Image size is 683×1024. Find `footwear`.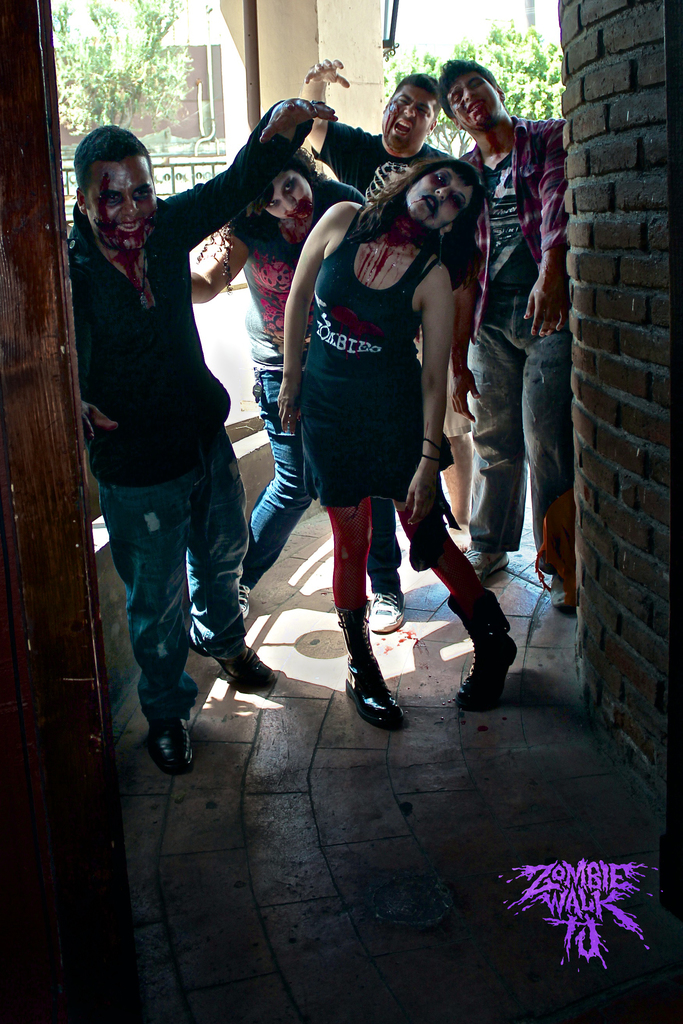
{"x1": 224, "y1": 645, "x2": 280, "y2": 694}.
